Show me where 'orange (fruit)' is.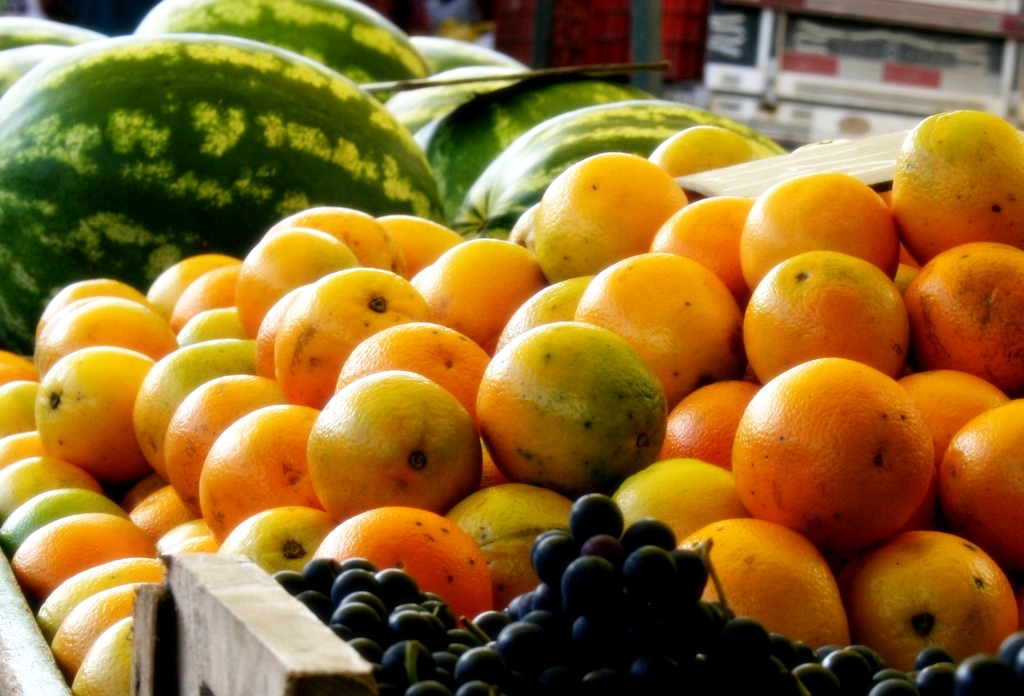
'orange (fruit)' is at 269 270 412 389.
